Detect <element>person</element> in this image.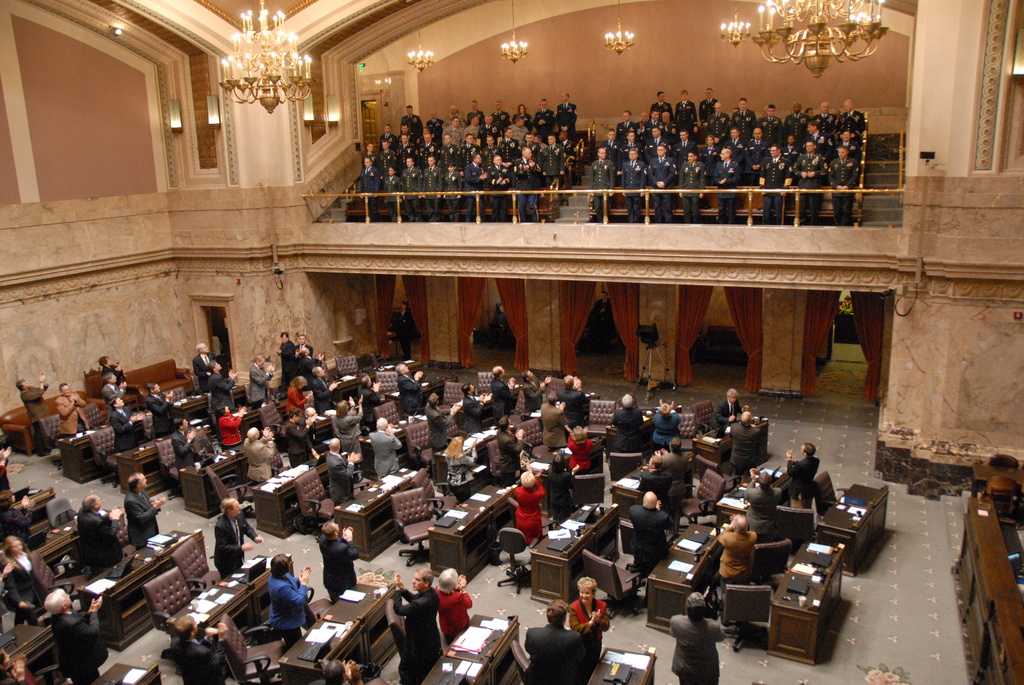
Detection: 46,587,95,684.
